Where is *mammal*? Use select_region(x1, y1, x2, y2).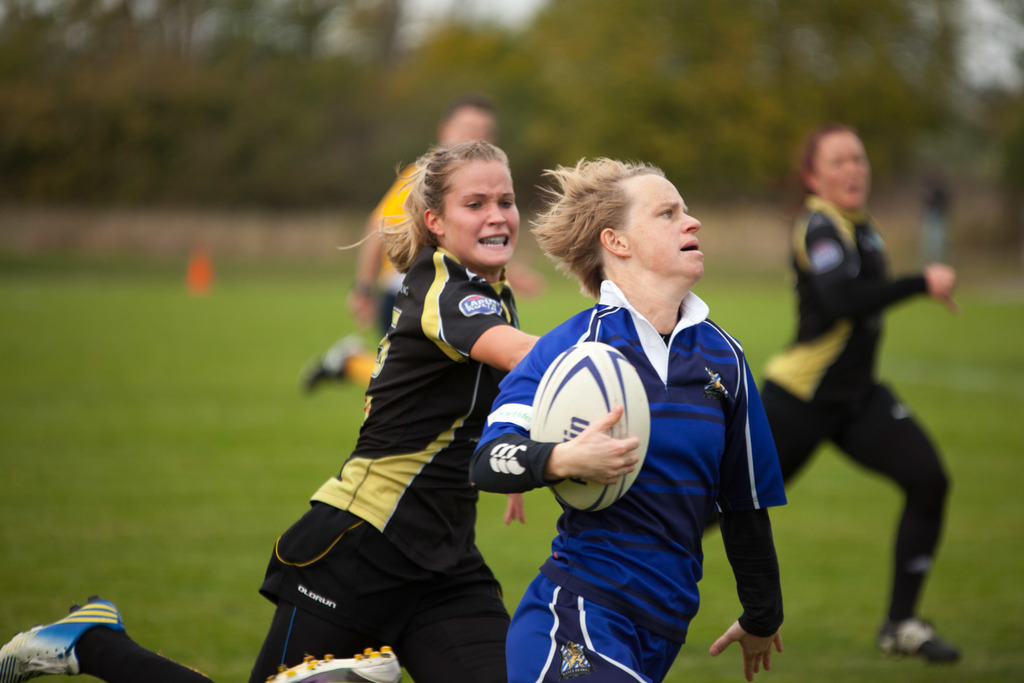
select_region(762, 148, 962, 661).
